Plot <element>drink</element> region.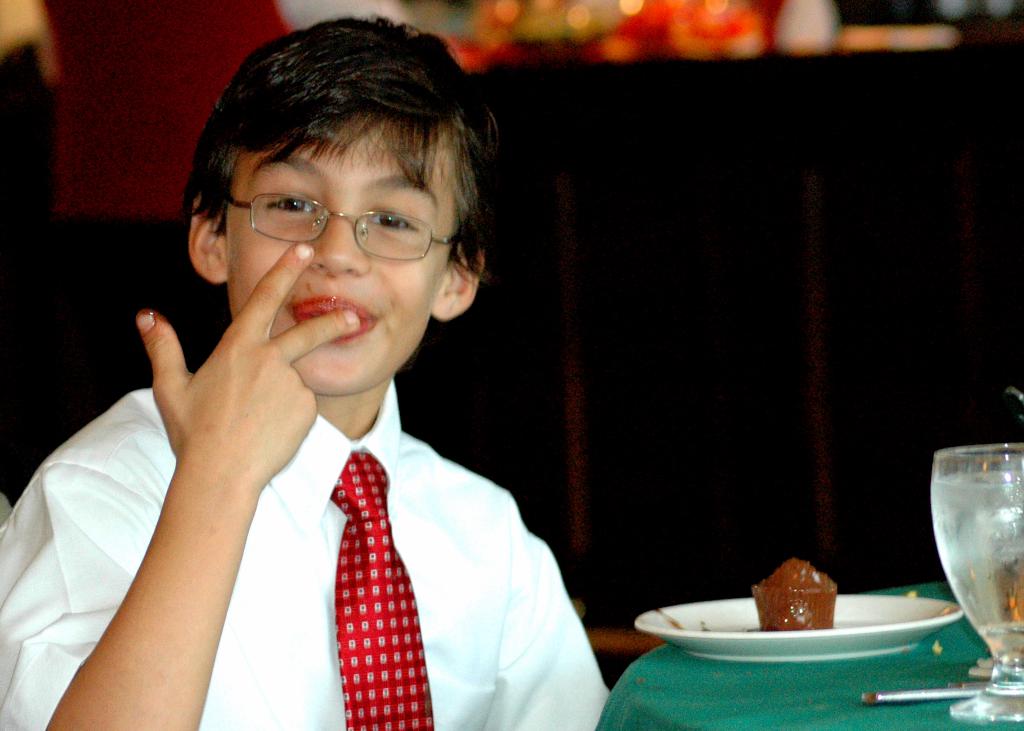
Plotted at bbox(930, 450, 1023, 669).
